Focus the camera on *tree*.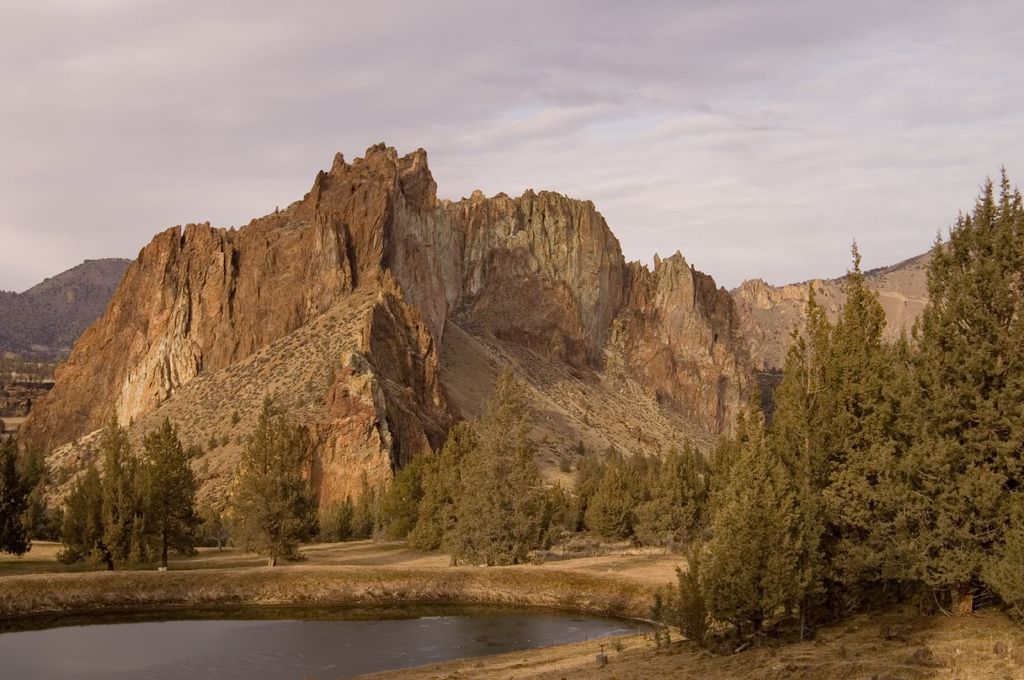
Focus region: left=0, top=428, right=76, bottom=547.
